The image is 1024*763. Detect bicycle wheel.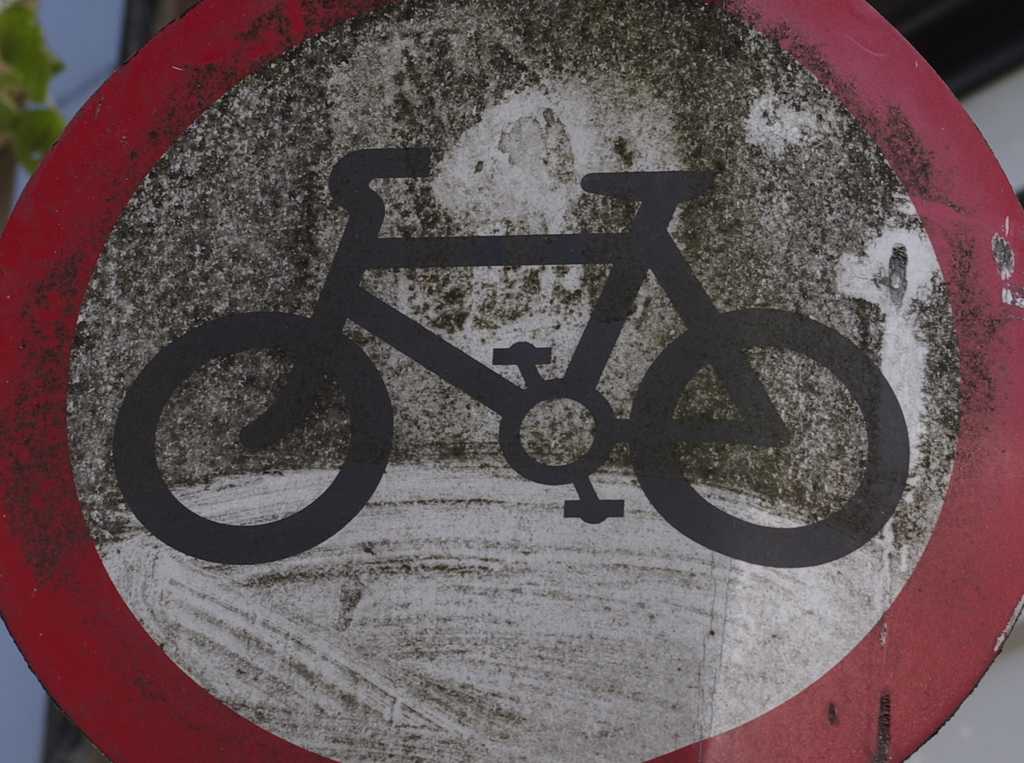
Detection: 111 310 394 566.
